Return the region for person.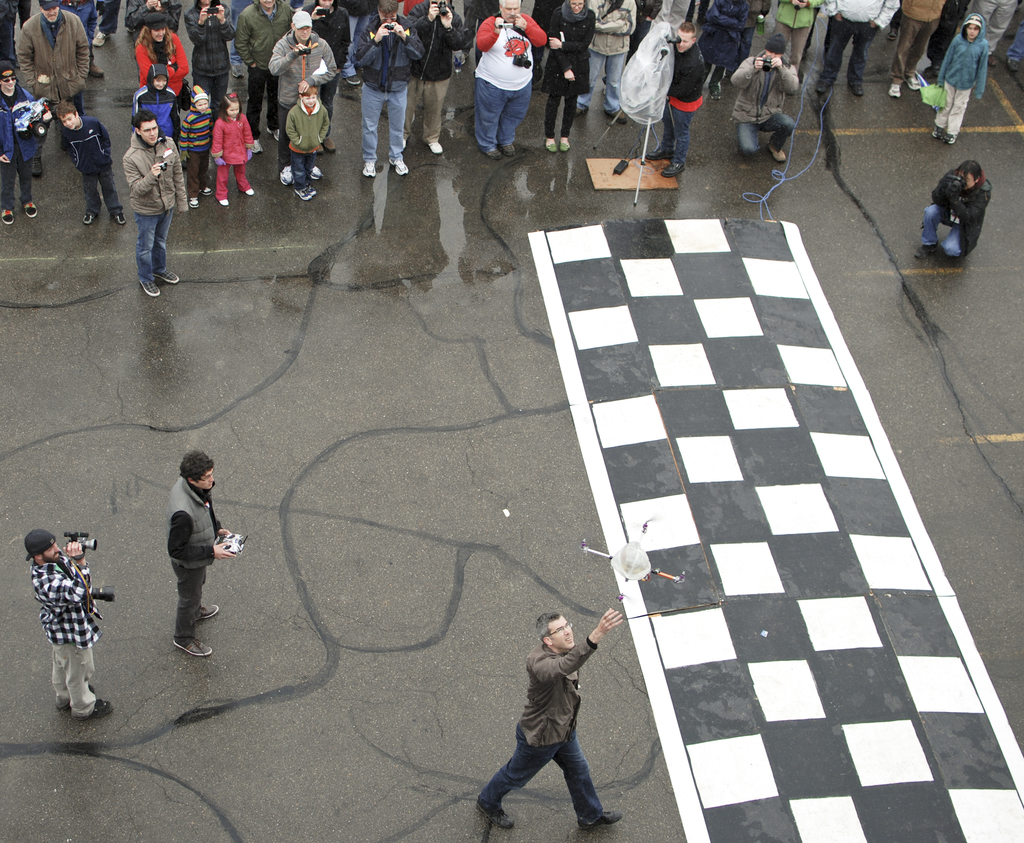
22 528 115 722.
